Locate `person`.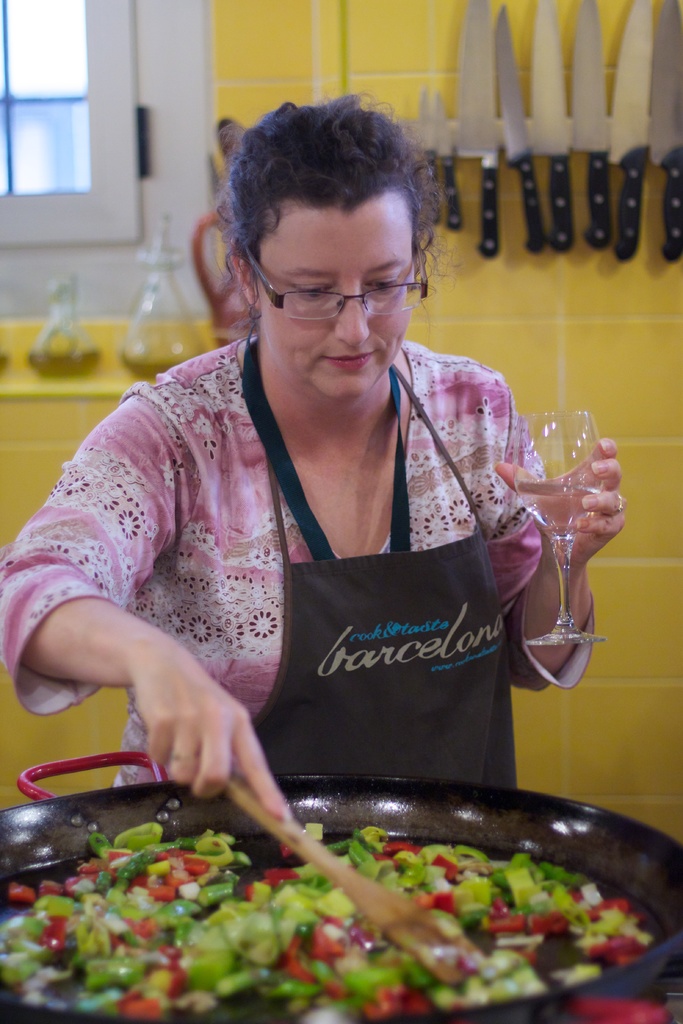
Bounding box: 27 62 619 824.
